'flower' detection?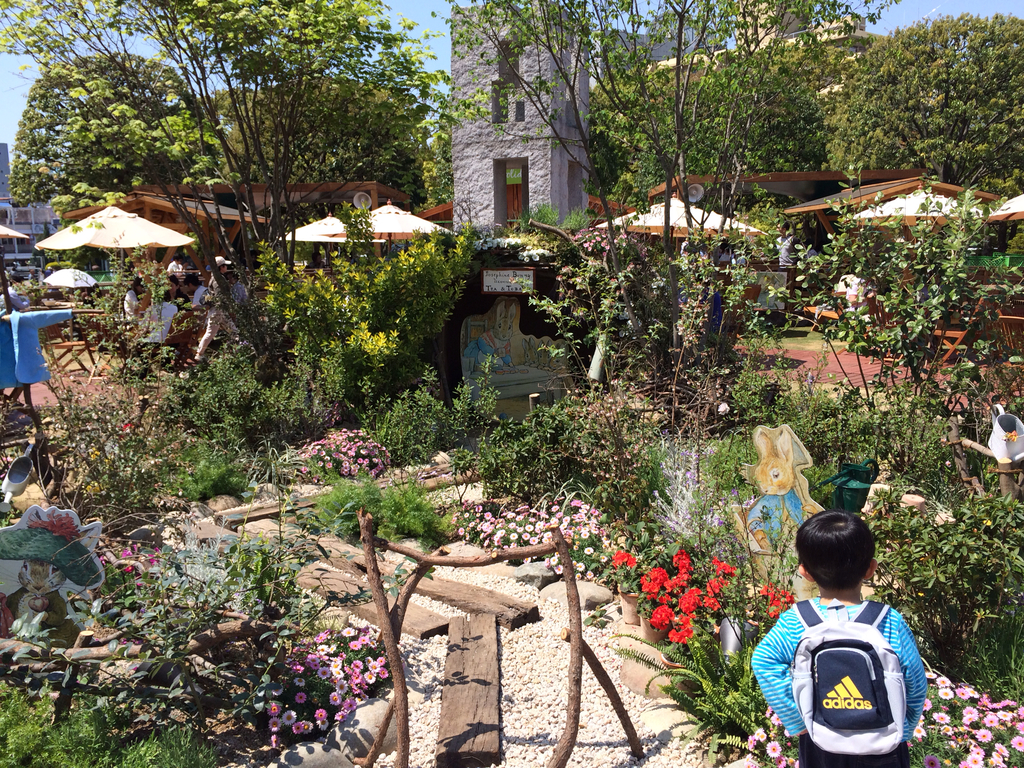
l=559, t=264, r=570, b=270
